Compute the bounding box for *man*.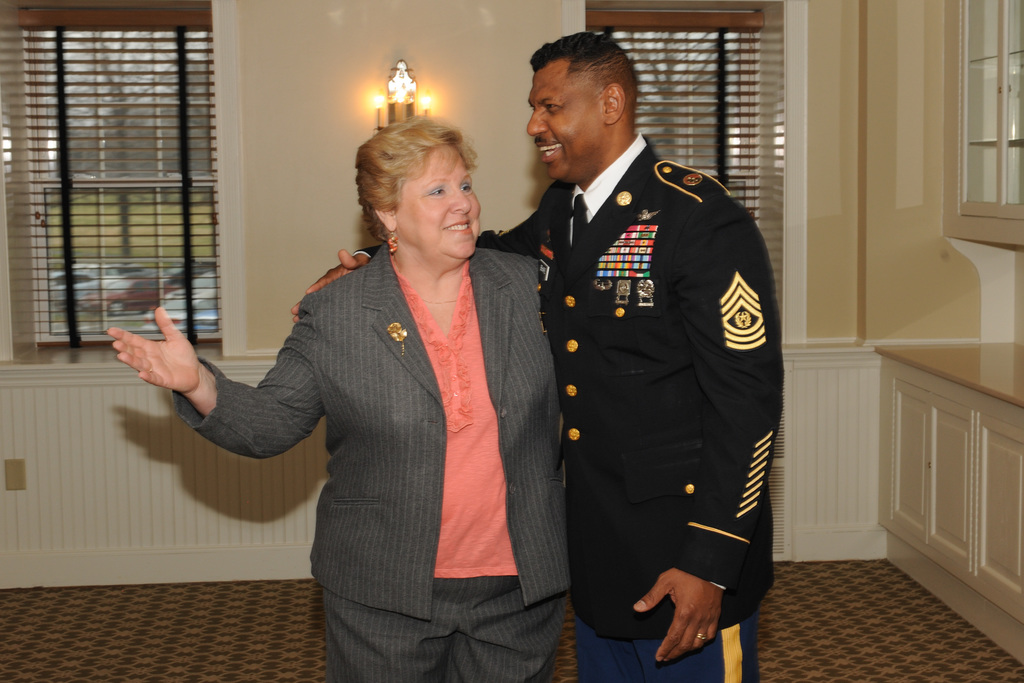
bbox=(292, 36, 785, 682).
